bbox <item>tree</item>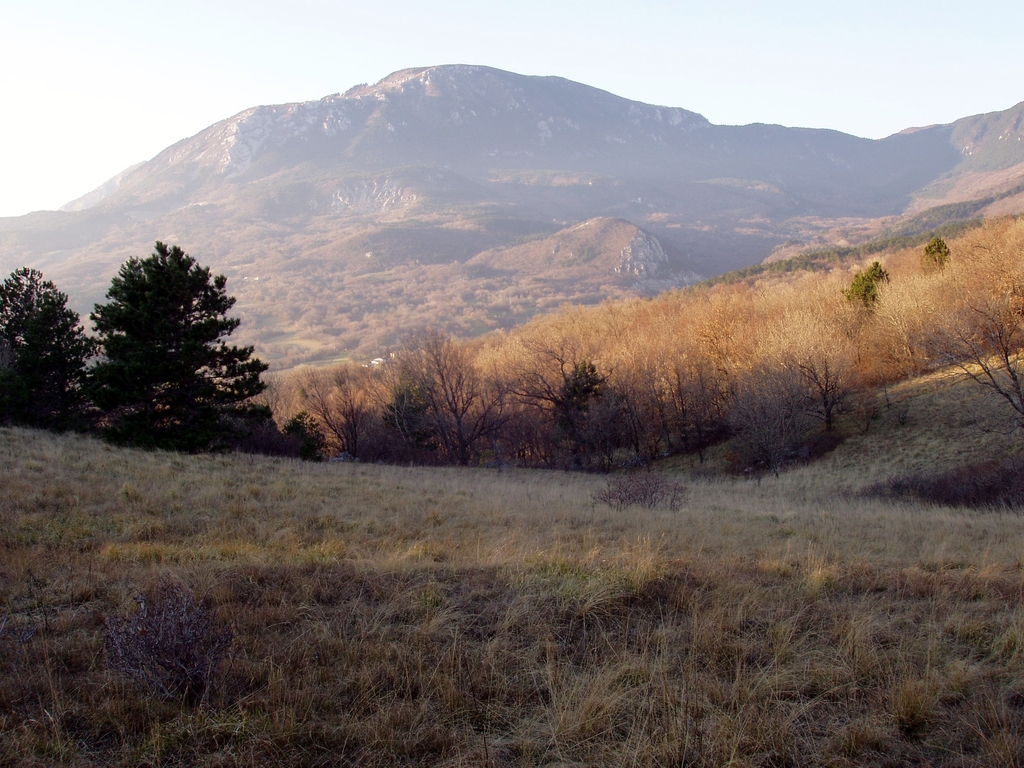
[387, 338, 507, 471]
